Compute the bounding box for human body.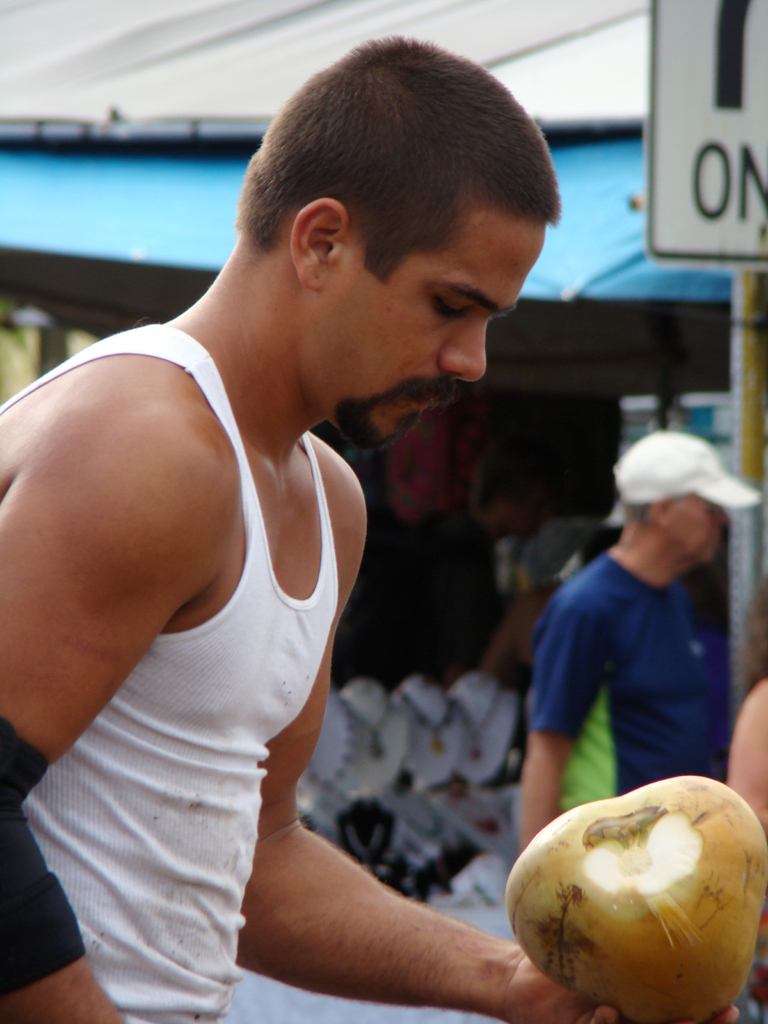
[left=0, top=104, right=509, bottom=1023].
